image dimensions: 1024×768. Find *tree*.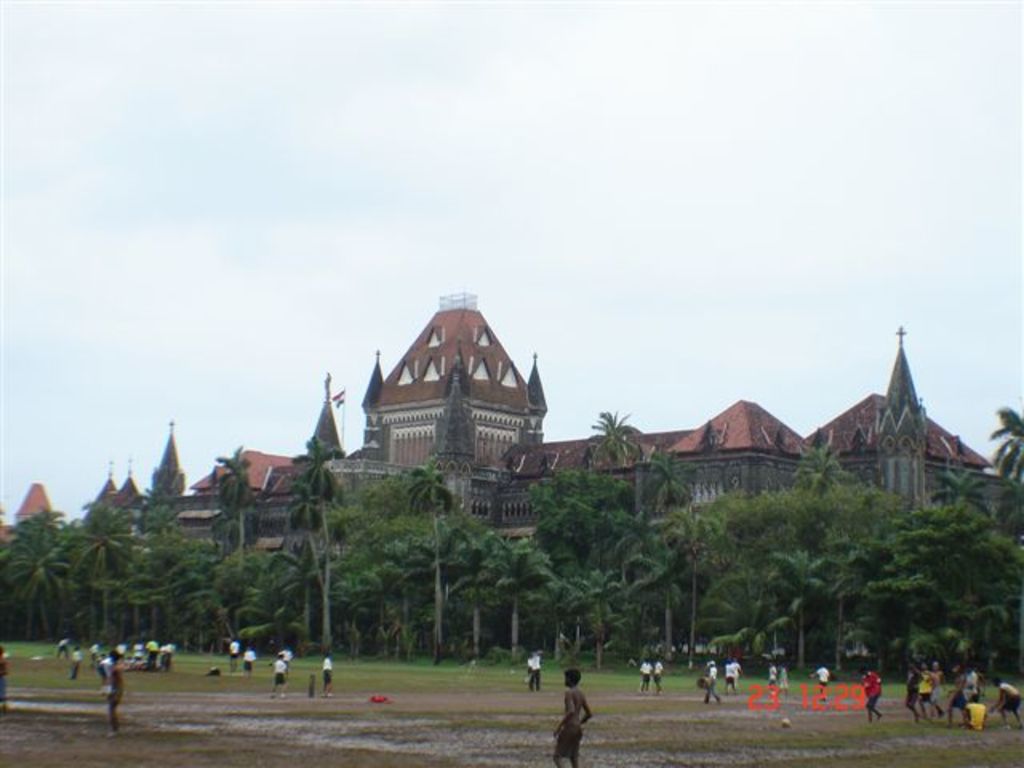
Rect(984, 402, 1022, 480).
